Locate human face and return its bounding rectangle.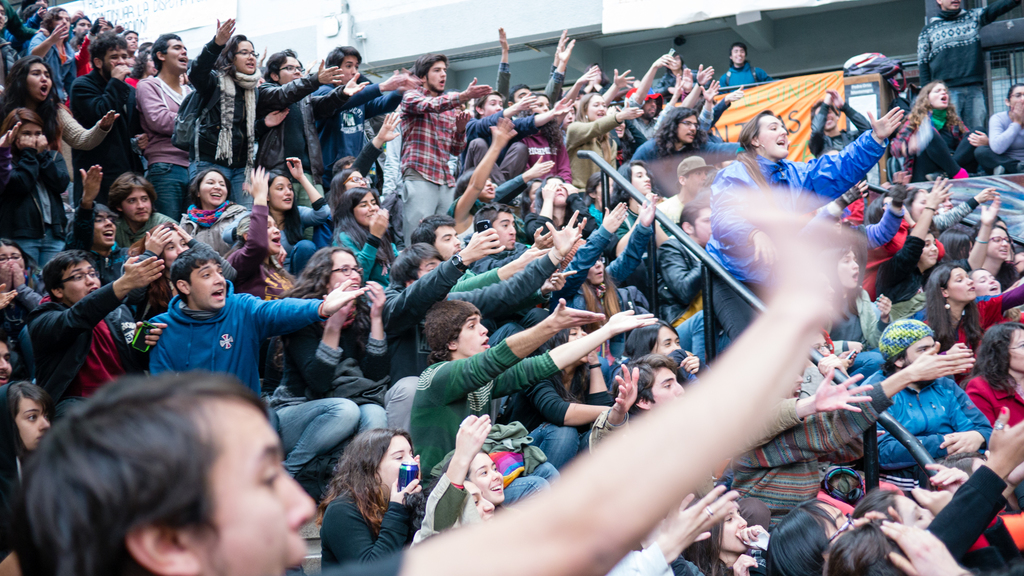
rect(820, 506, 856, 552).
